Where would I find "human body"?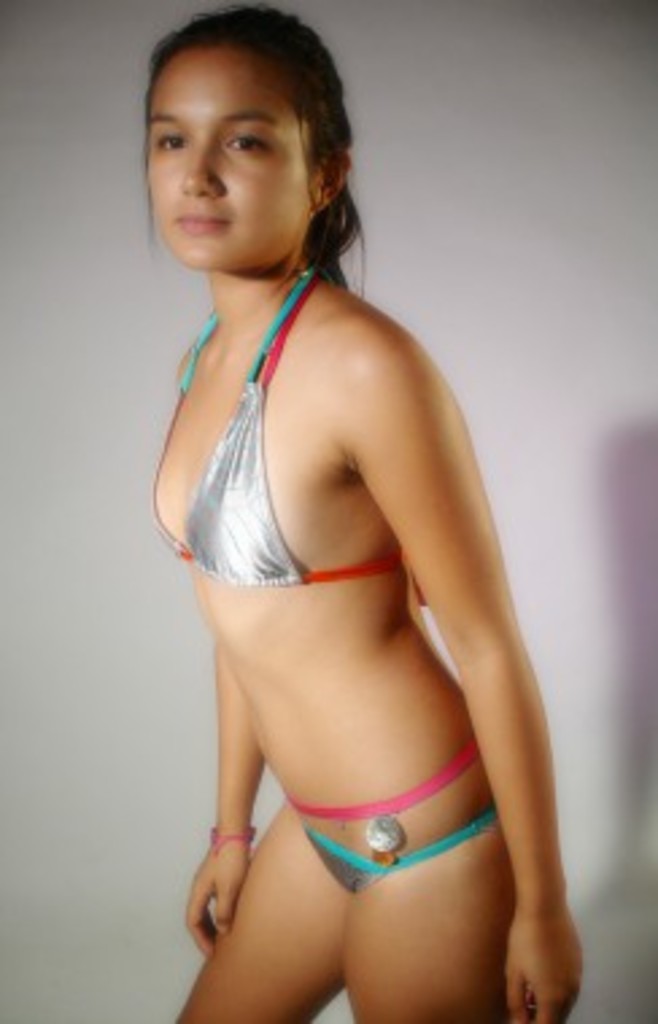
At 132,38,596,1023.
